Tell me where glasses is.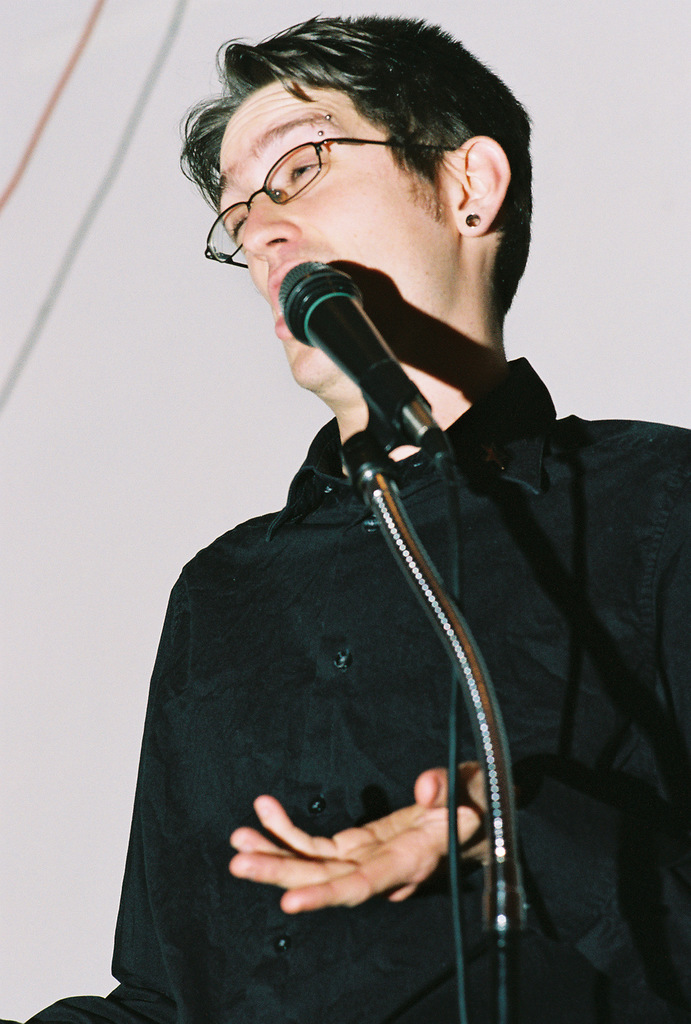
glasses is at <box>201,135,450,268</box>.
